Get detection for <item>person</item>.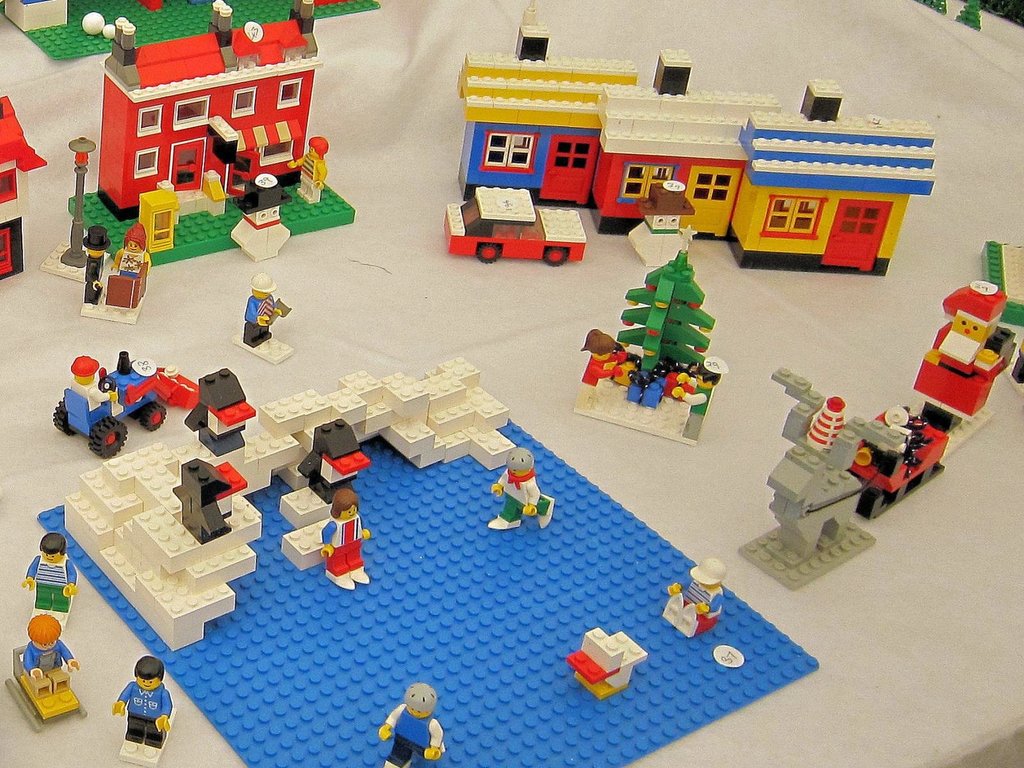
Detection: {"left": 18, "top": 605, "right": 80, "bottom": 675}.
